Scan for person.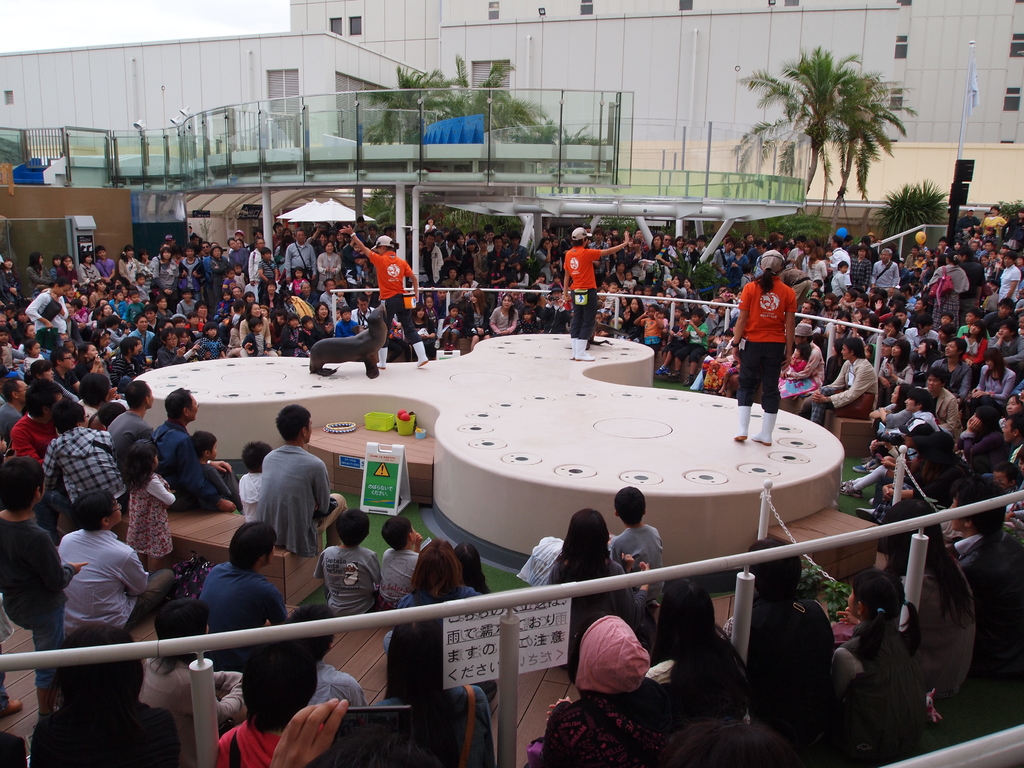
Scan result: [x1=517, y1=614, x2=675, y2=767].
